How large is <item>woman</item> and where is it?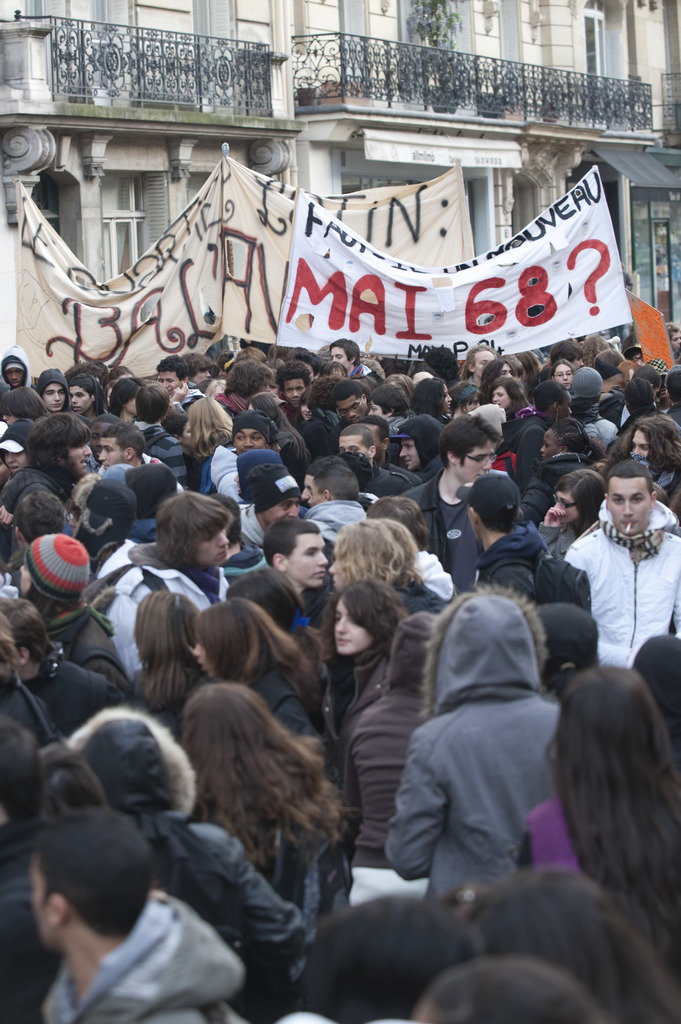
Bounding box: Rect(301, 563, 447, 898).
